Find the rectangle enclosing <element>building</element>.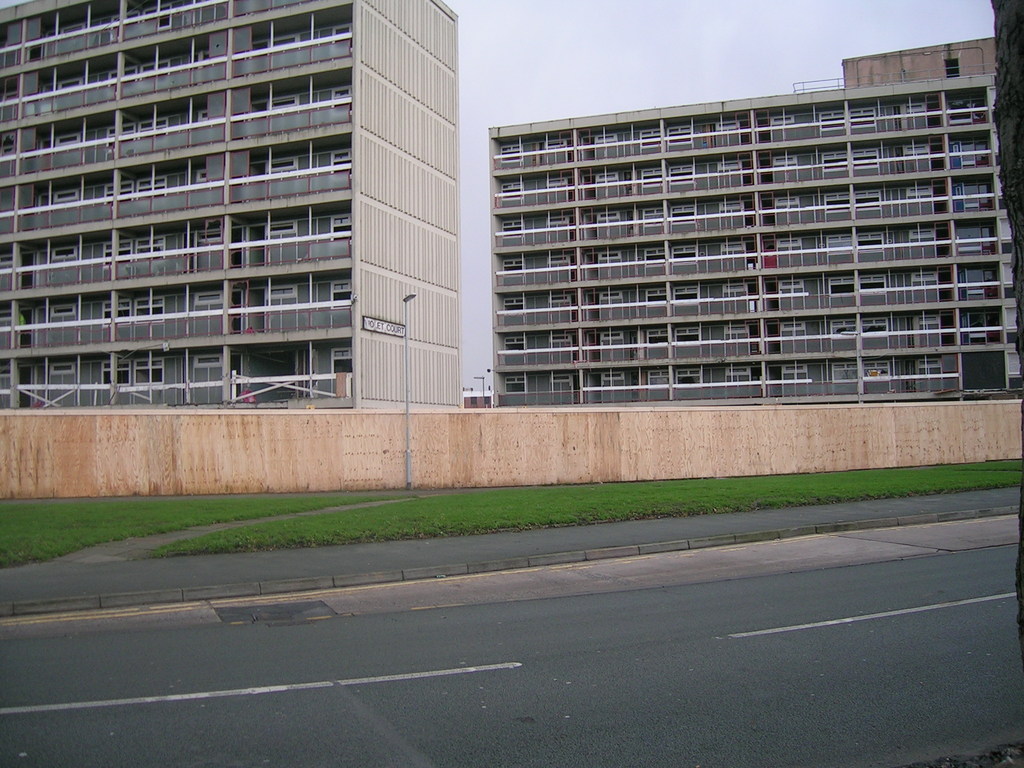
region(489, 36, 1021, 405).
